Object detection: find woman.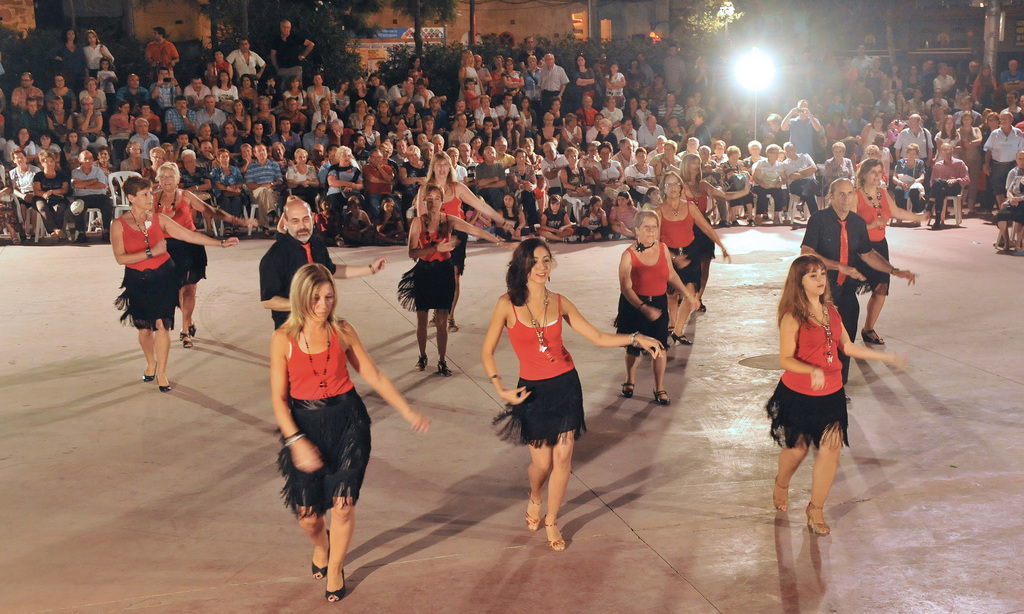
pyautogui.locateOnScreen(481, 238, 664, 555).
